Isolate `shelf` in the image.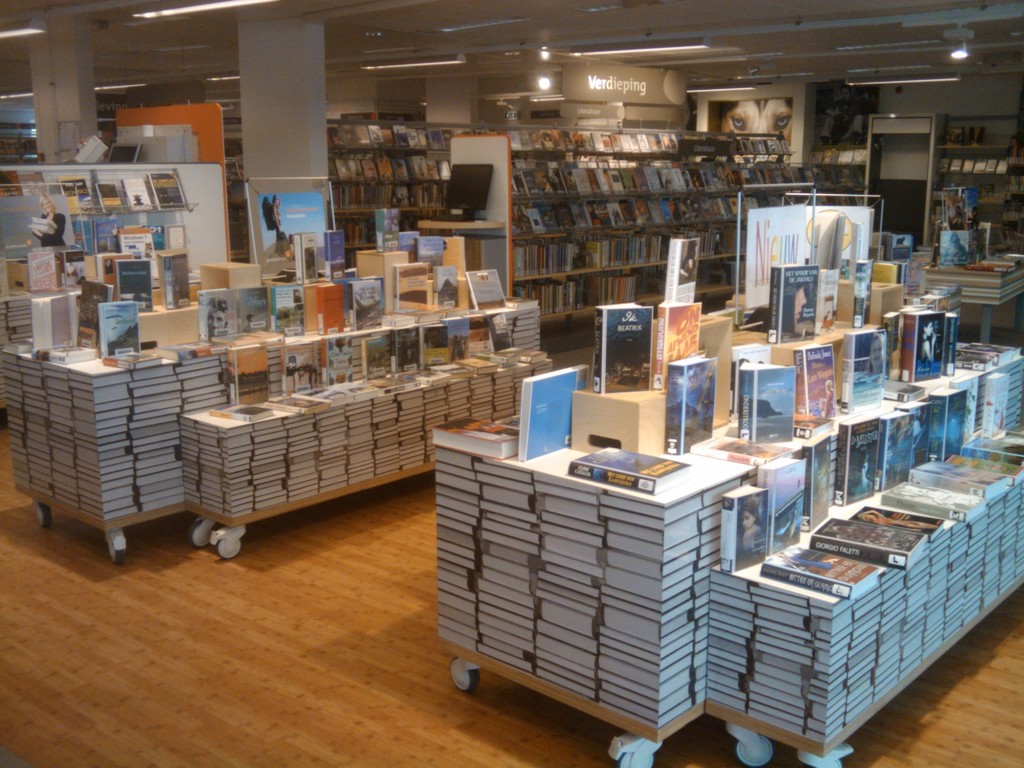
Isolated region: x1=334, y1=124, x2=490, y2=166.
